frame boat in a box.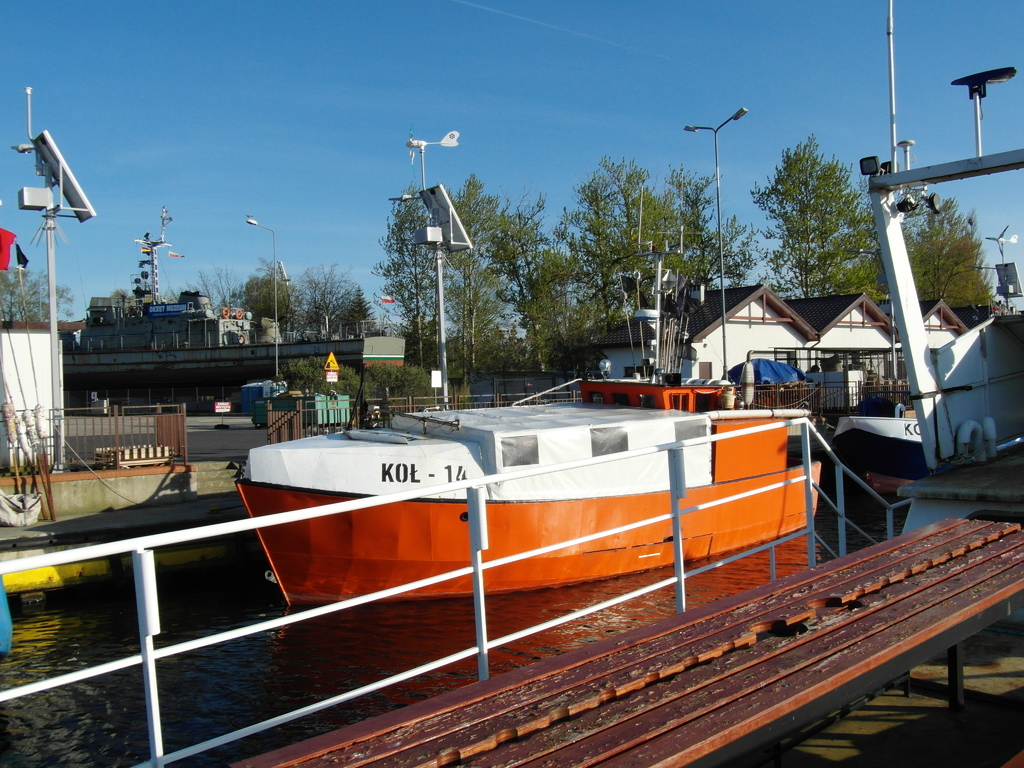
{"x1": 235, "y1": 338, "x2": 852, "y2": 639}.
